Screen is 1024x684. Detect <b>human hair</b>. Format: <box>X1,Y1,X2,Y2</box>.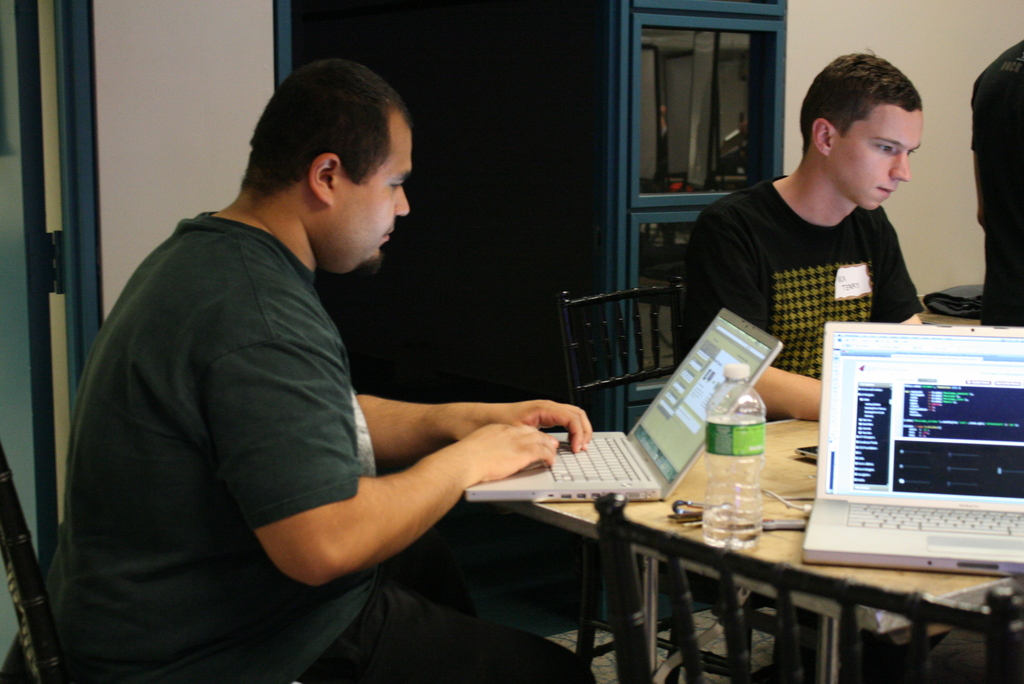
<box>803,45,924,157</box>.
